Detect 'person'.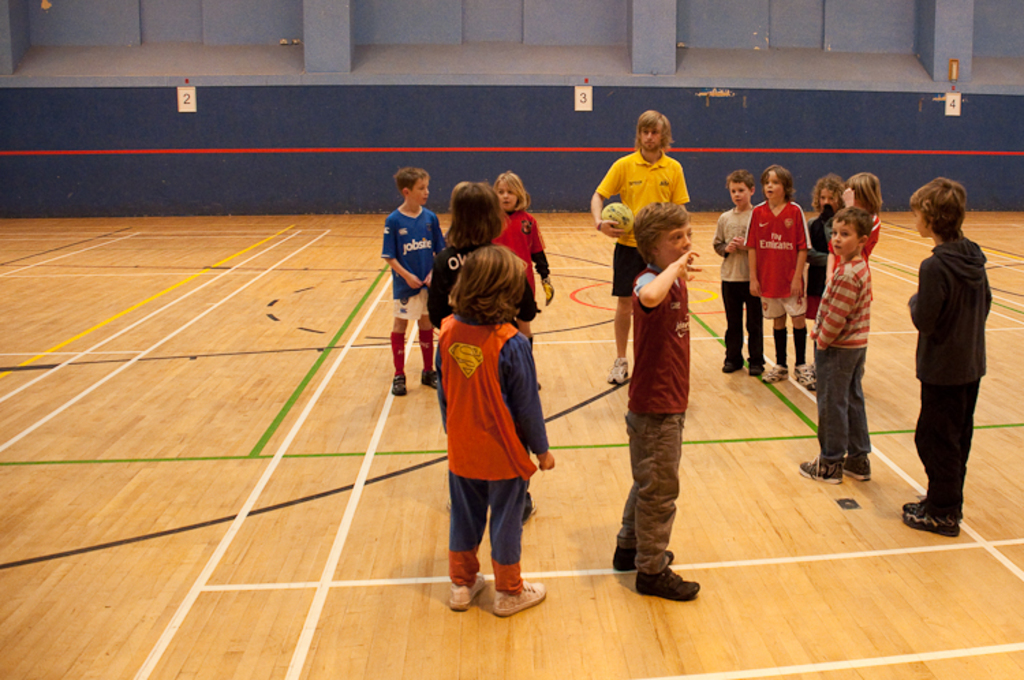
Detected at <box>594,111,687,382</box>.
